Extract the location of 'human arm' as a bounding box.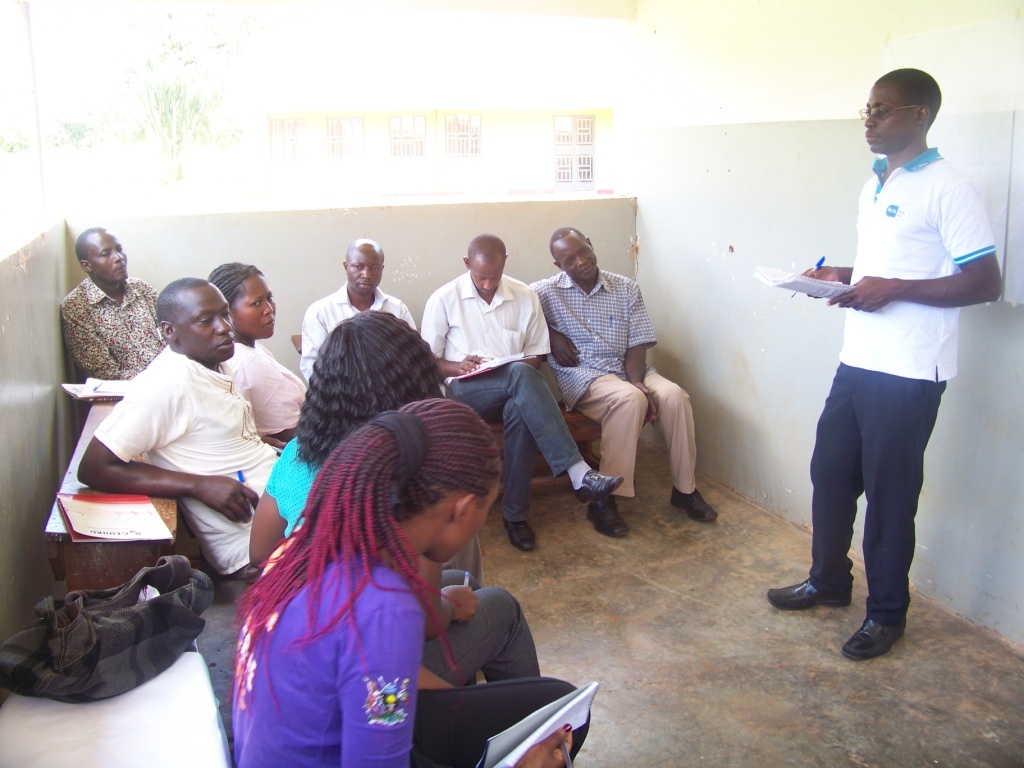
select_region(75, 373, 262, 529).
